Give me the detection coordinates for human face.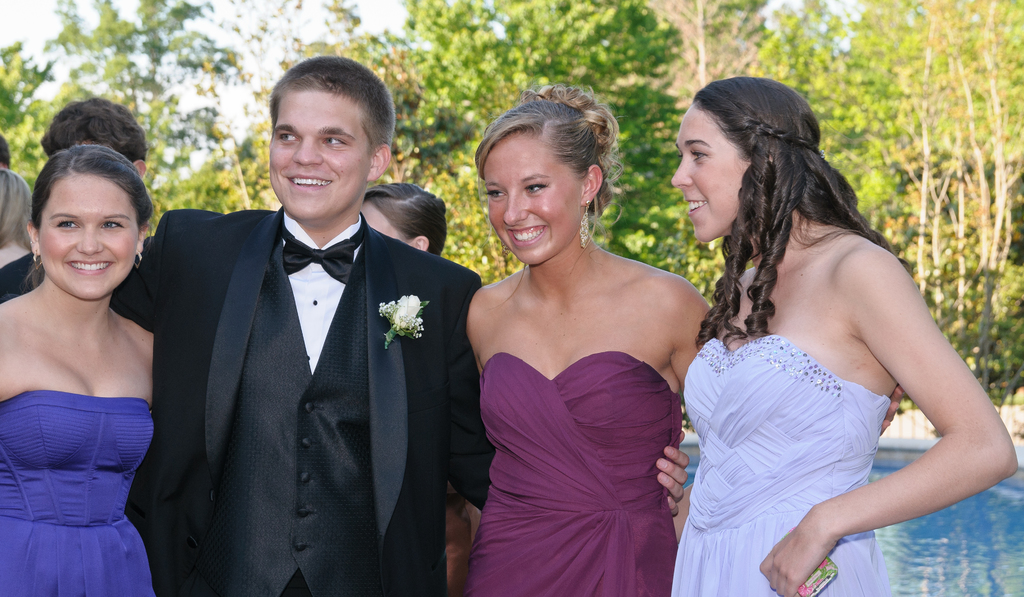
669,101,750,242.
